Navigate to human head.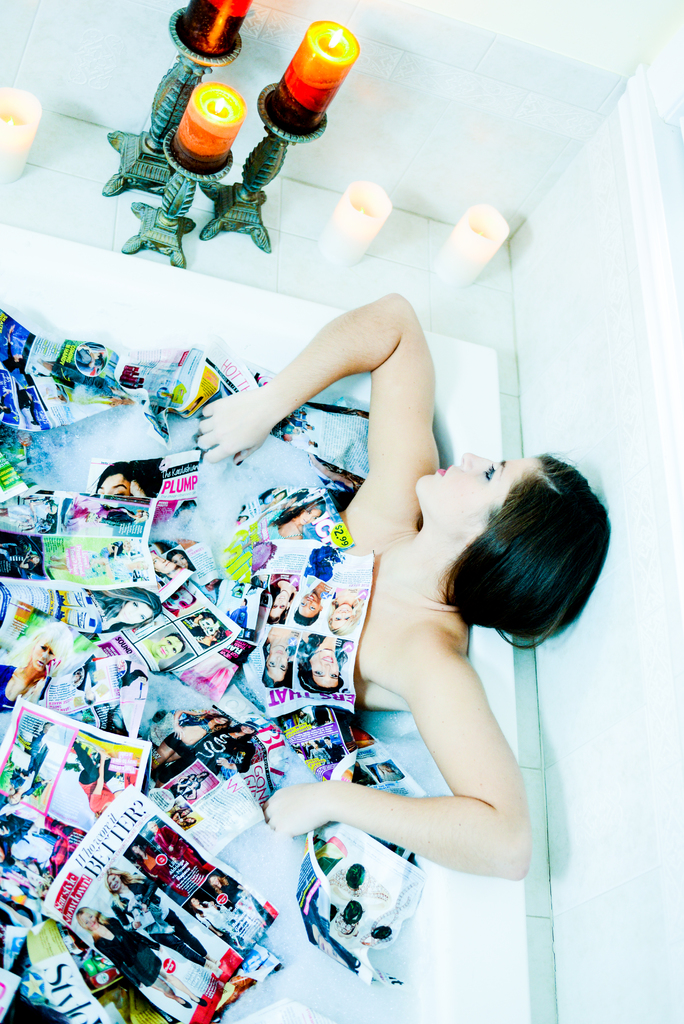
Navigation target: l=184, t=817, r=195, b=825.
